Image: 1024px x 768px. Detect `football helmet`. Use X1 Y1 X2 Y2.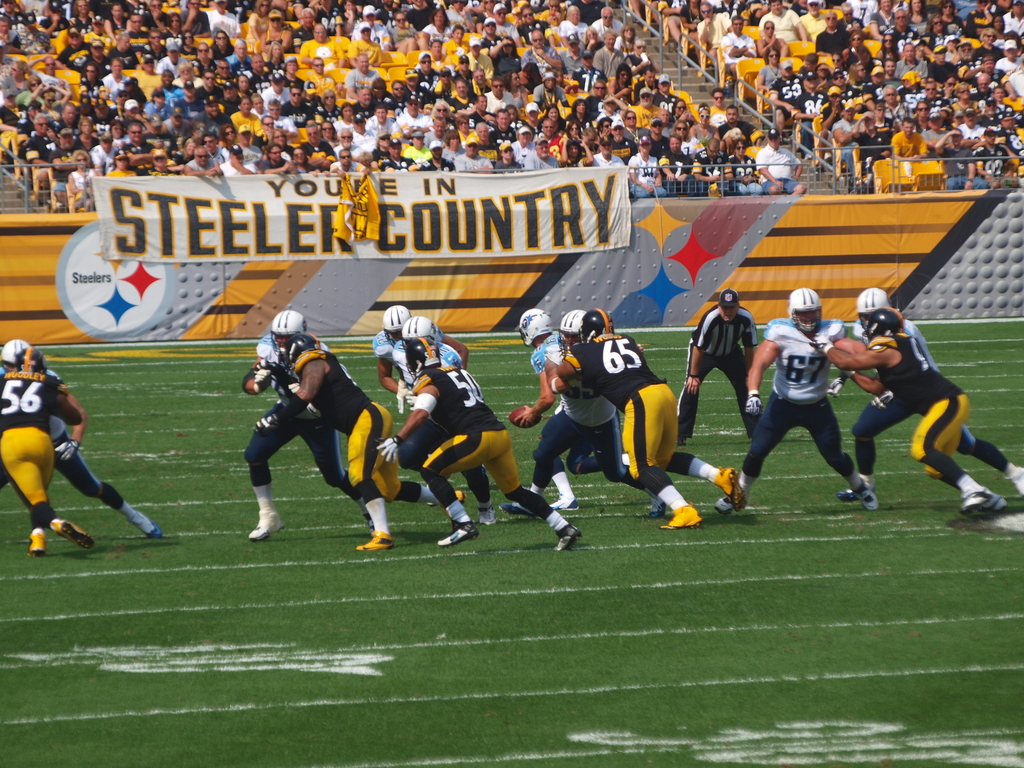
784 285 821 336.
